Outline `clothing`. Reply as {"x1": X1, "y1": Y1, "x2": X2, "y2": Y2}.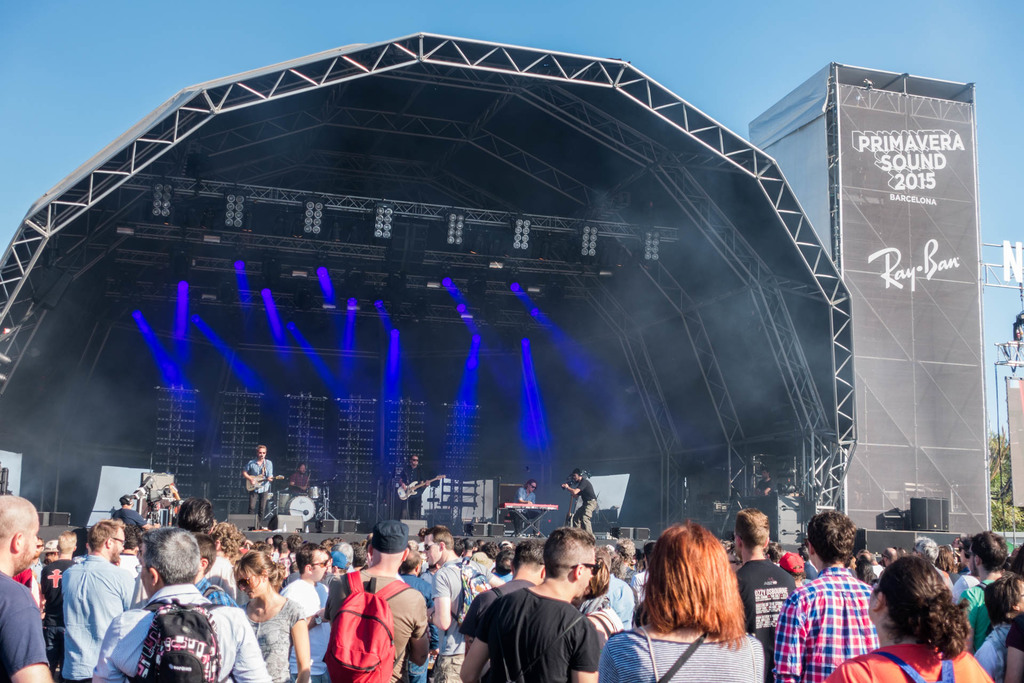
{"x1": 954, "y1": 570, "x2": 979, "y2": 598}.
